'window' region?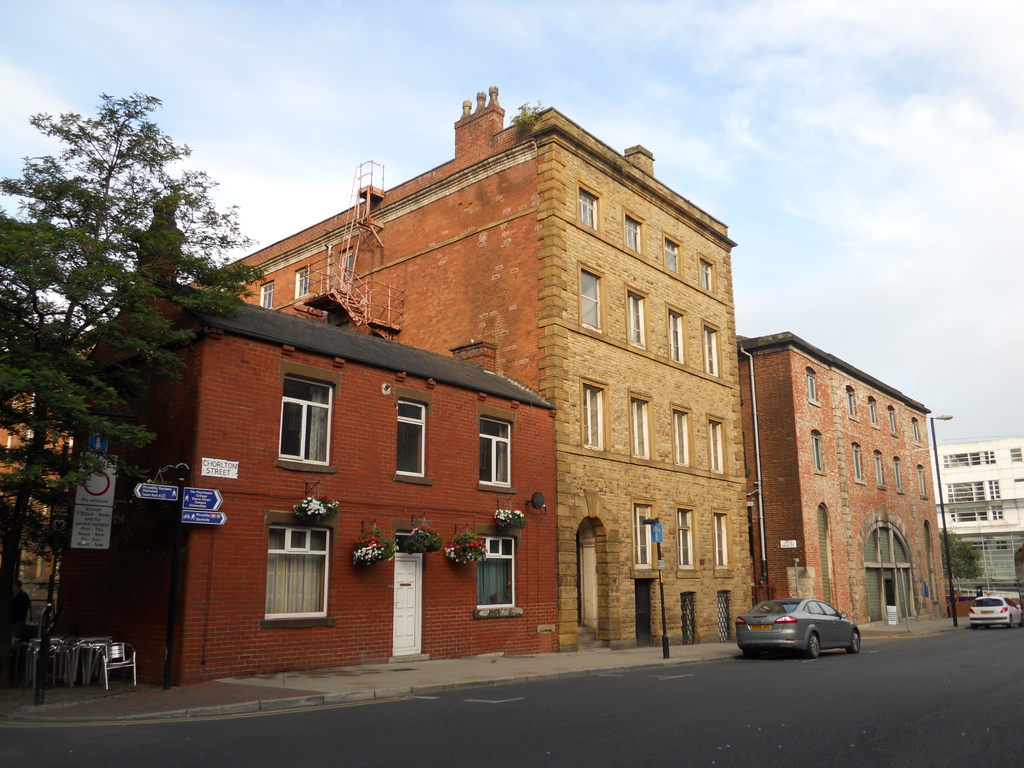
[624,217,641,250]
